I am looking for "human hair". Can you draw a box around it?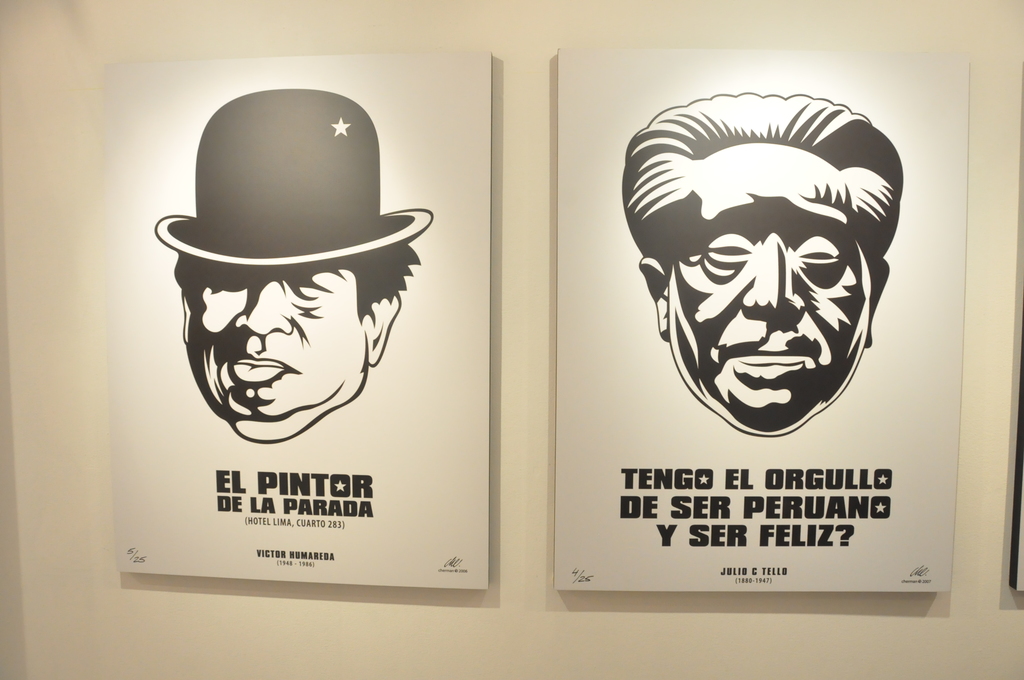
Sure, the bounding box is 170/244/420/328.
